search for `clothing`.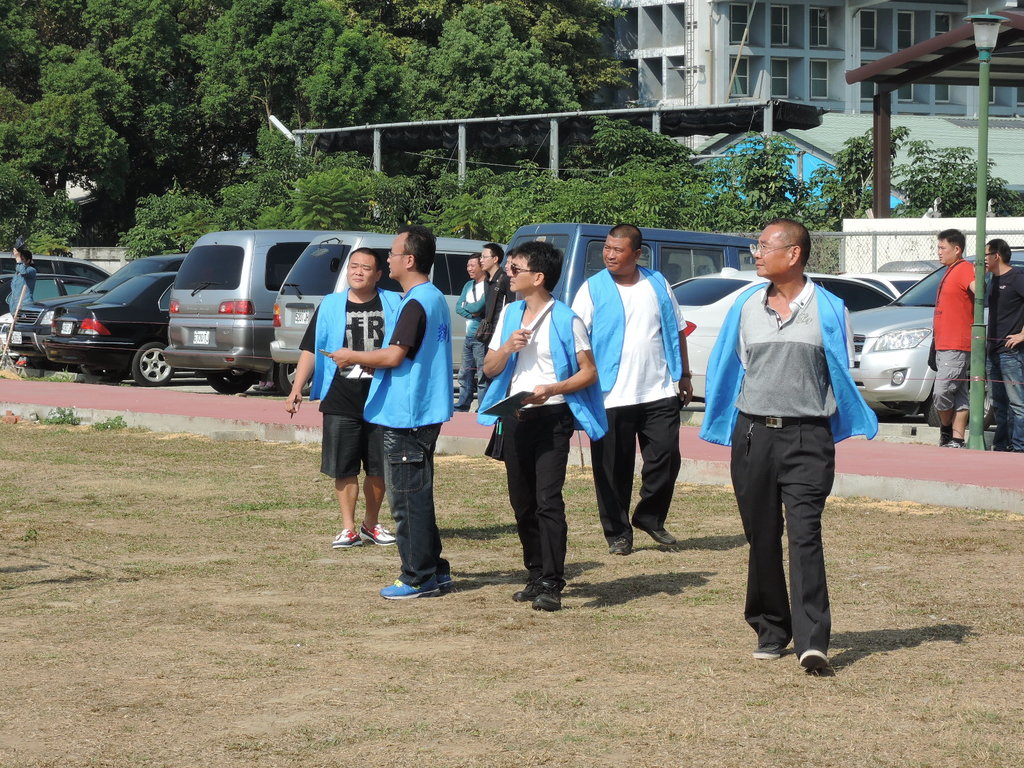
Found at (300, 286, 399, 475).
